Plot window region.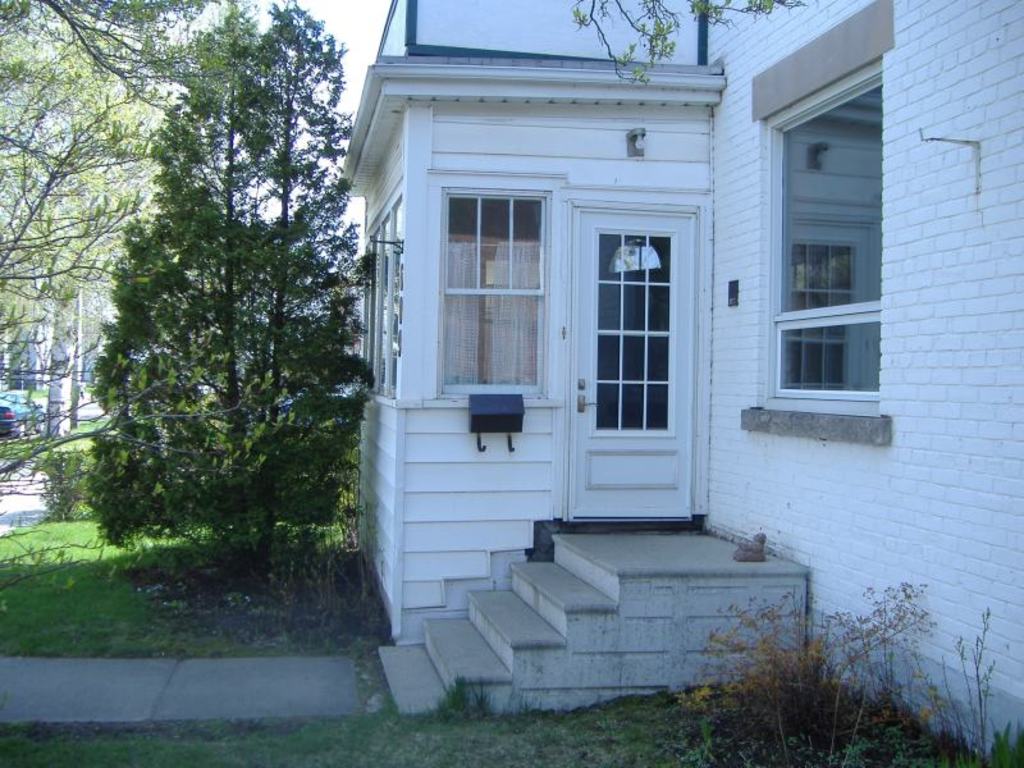
Plotted at Rect(352, 187, 410, 408).
